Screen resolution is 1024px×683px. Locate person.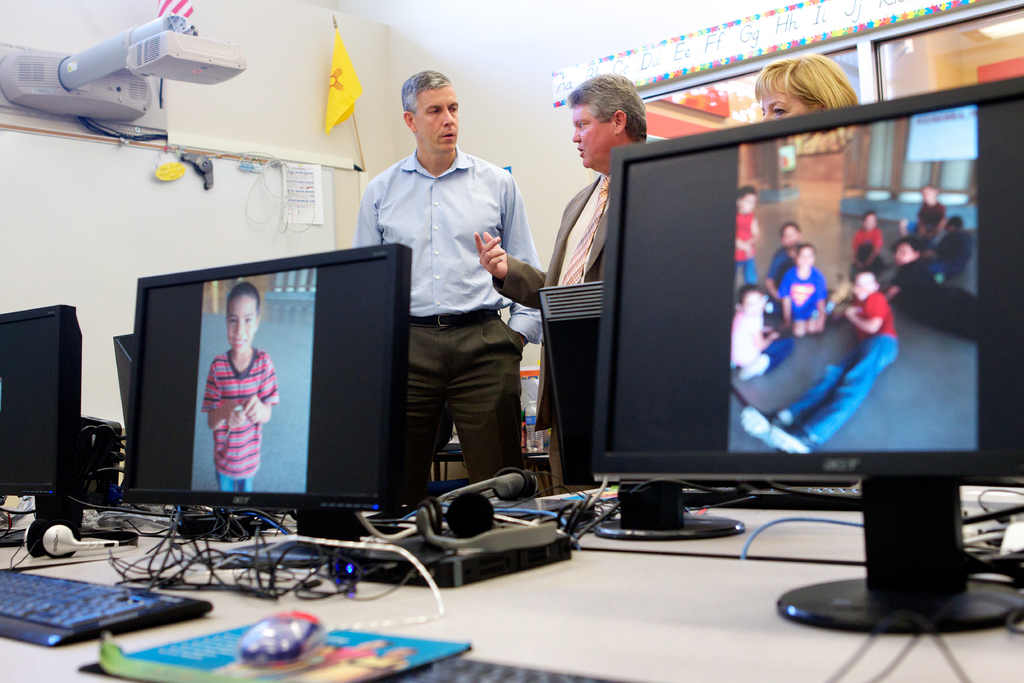
box(754, 54, 859, 124).
